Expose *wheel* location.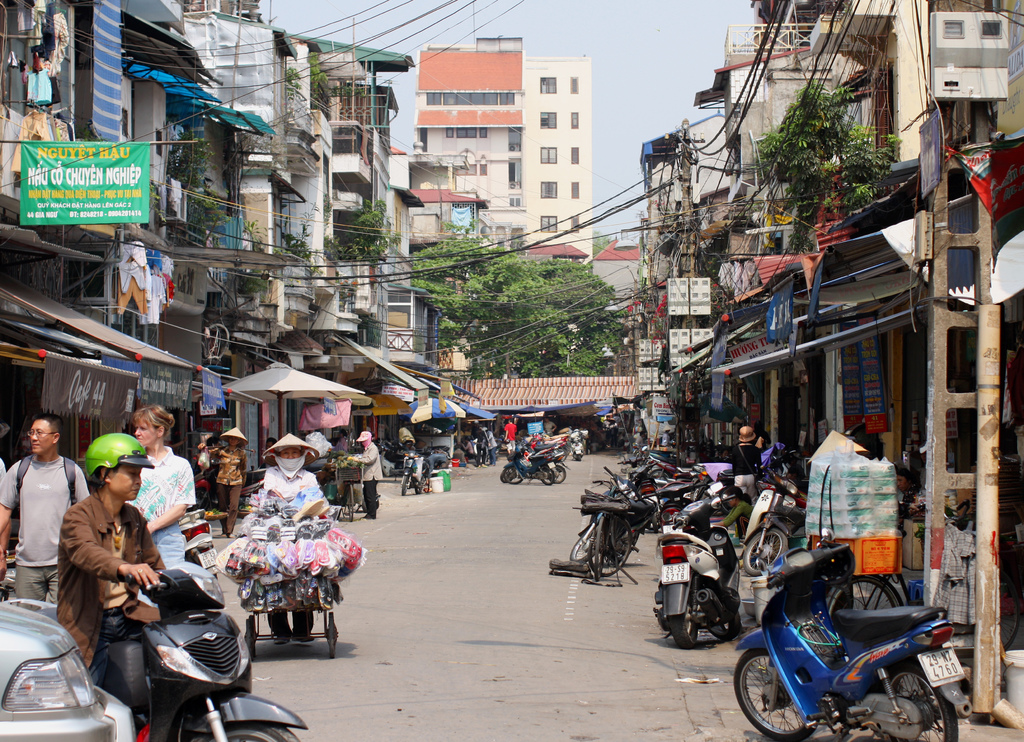
Exposed at left=578, top=454, right=583, bottom=460.
